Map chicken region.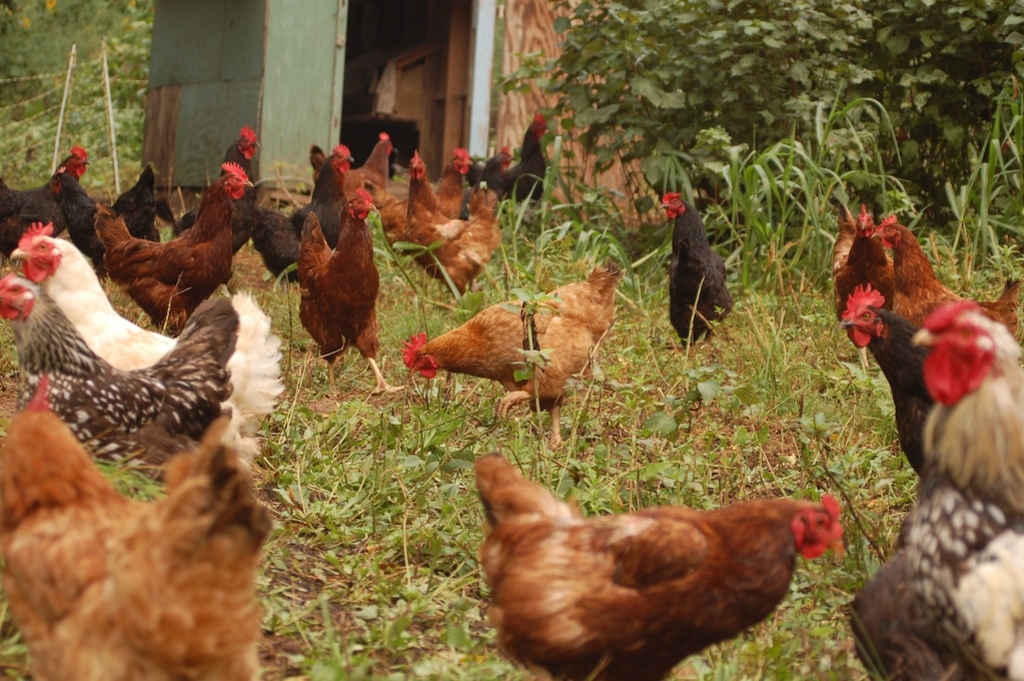
Mapped to left=832, top=302, right=1023, bottom=680.
